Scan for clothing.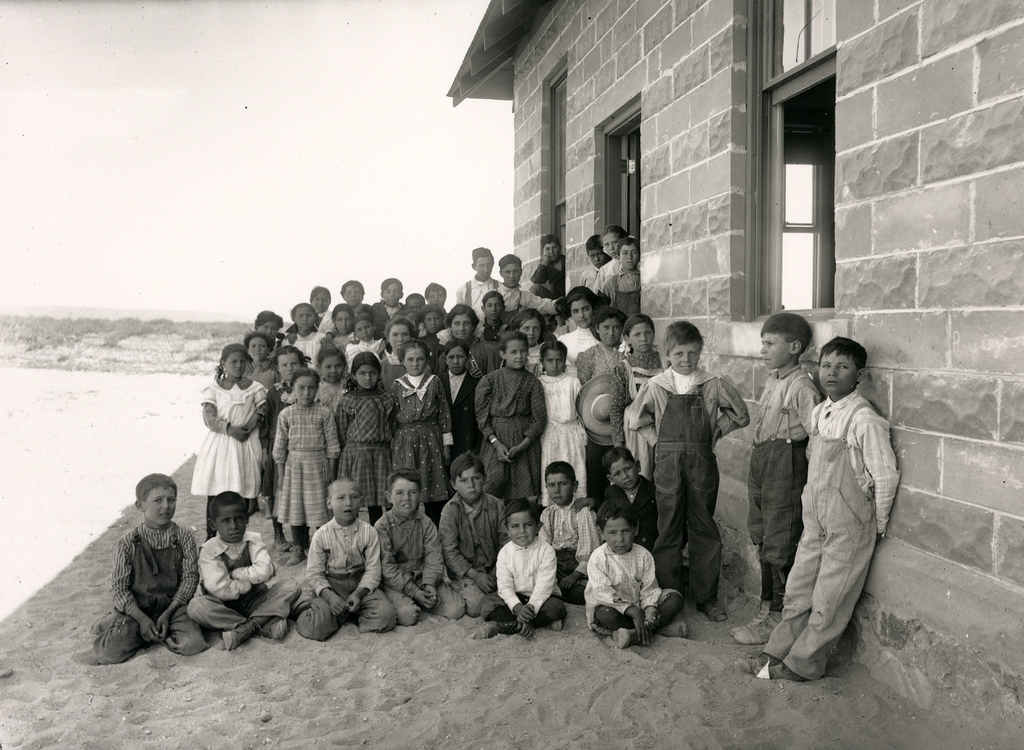
Scan result: crop(755, 366, 804, 585).
